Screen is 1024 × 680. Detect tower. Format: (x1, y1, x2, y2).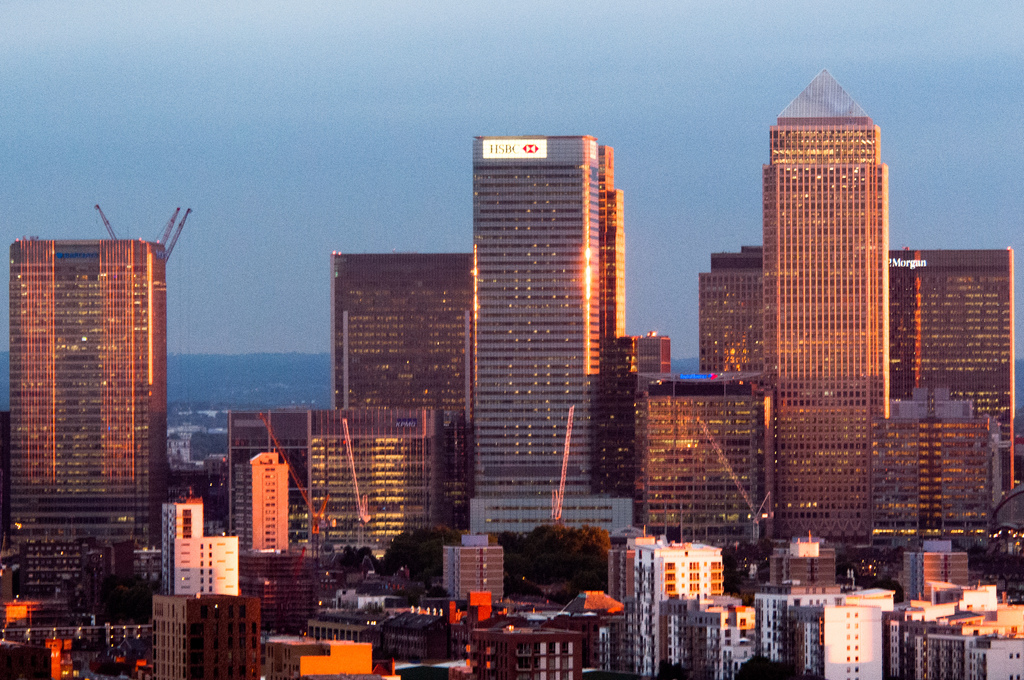
(141, 592, 261, 679).
